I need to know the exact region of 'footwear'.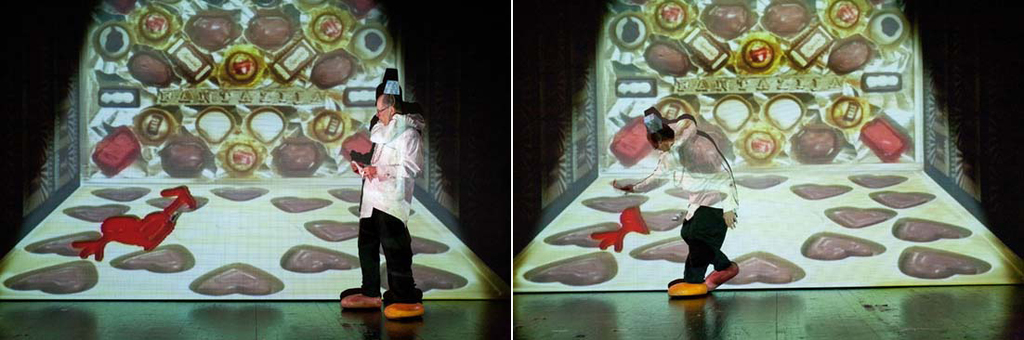
Region: 341 292 381 302.
